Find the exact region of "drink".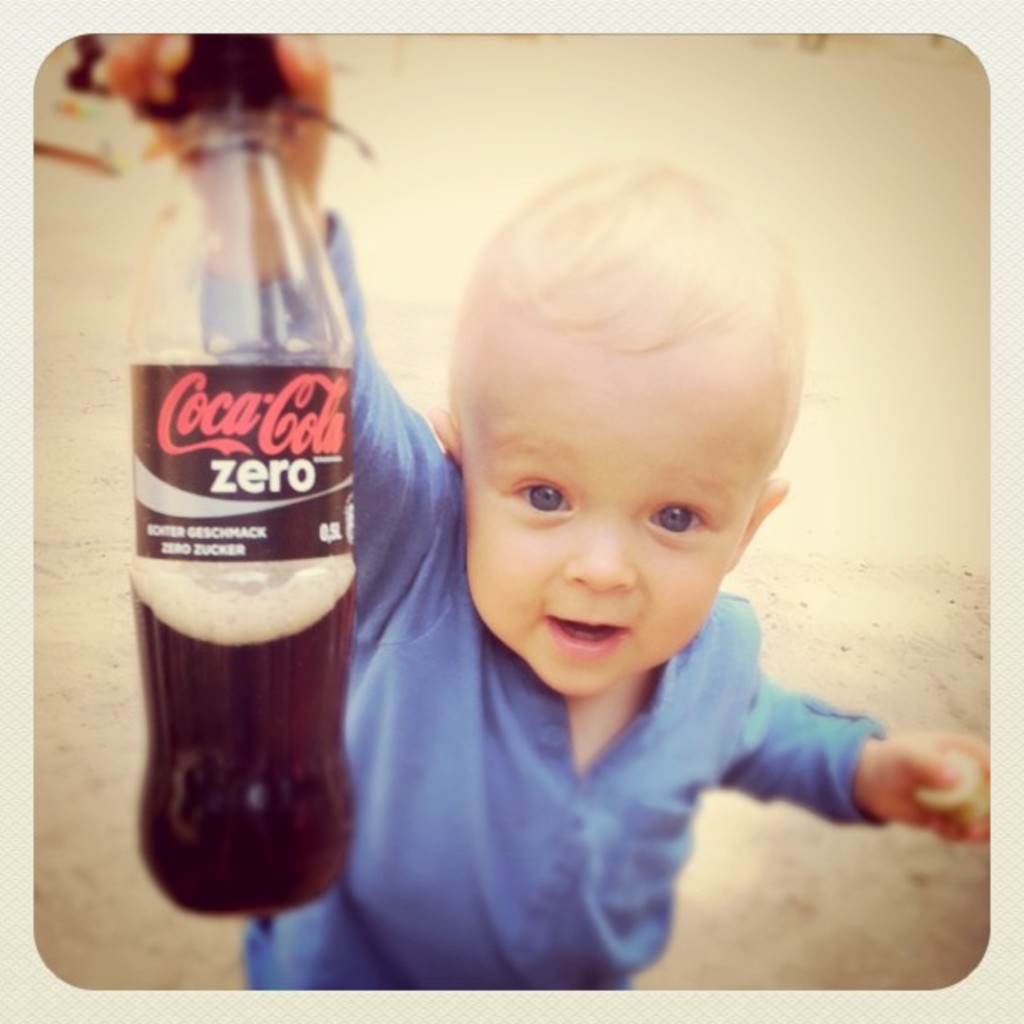
Exact region: bbox(89, 89, 398, 925).
